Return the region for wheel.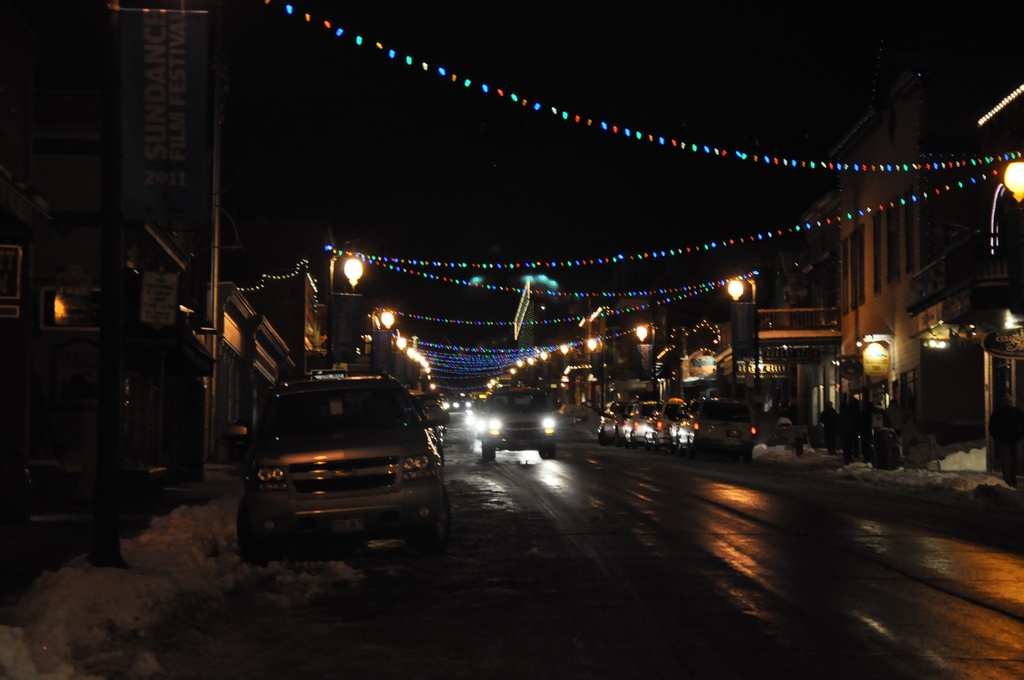
l=424, t=487, r=454, b=548.
